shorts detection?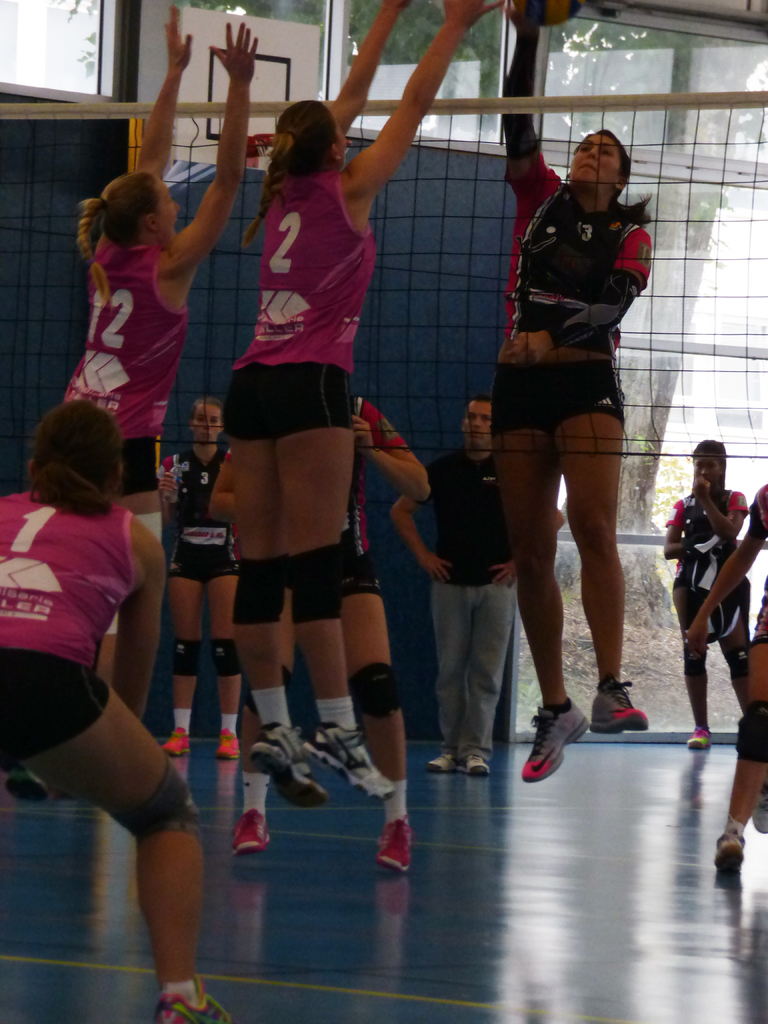
detection(340, 552, 385, 600)
